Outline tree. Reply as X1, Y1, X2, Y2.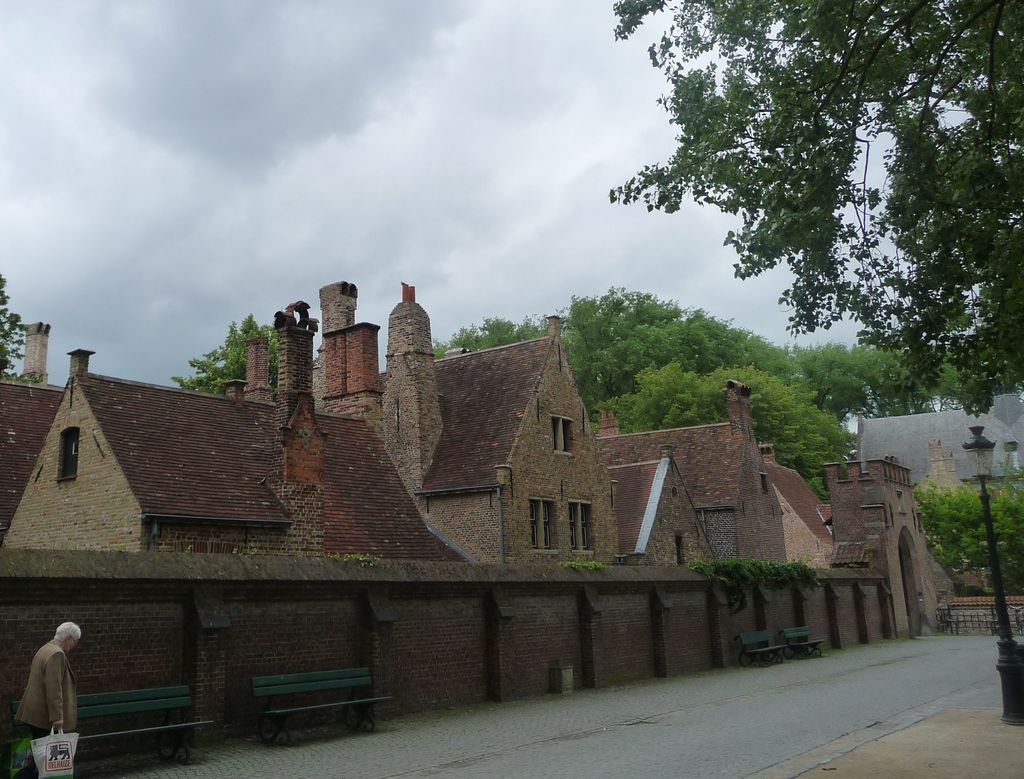
916, 490, 1023, 598.
